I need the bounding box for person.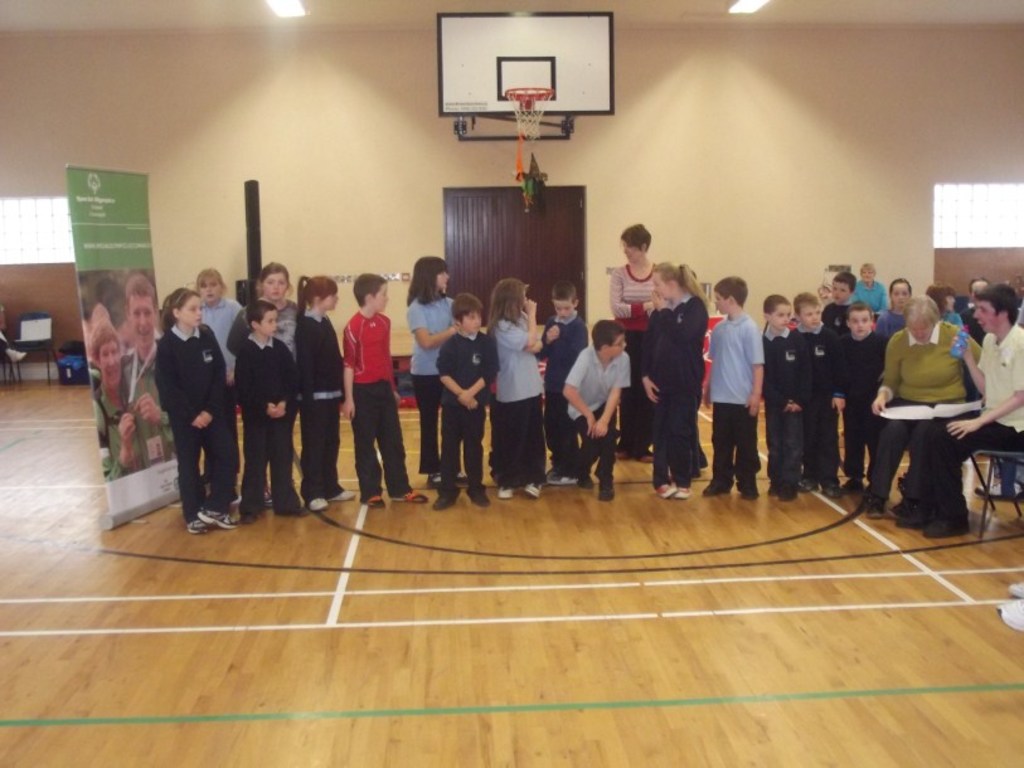
Here it is: 336/272/432/511.
